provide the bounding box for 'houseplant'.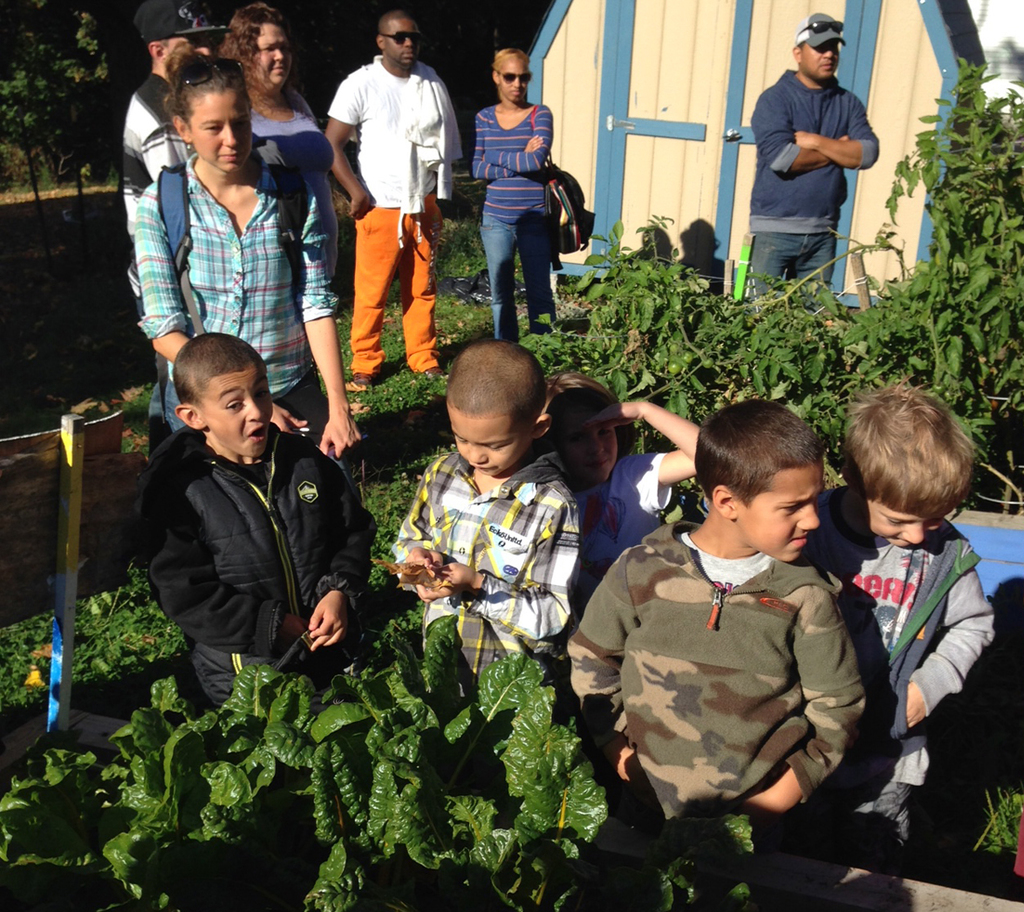
region(174, 630, 451, 901).
